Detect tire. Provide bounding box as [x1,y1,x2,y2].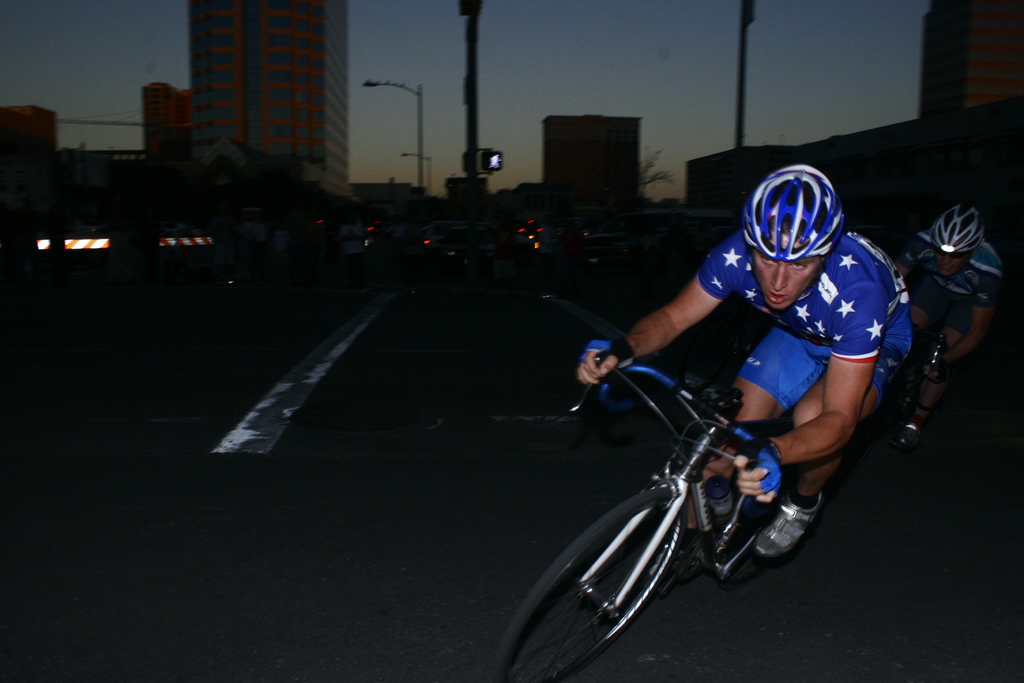
[869,373,912,478].
